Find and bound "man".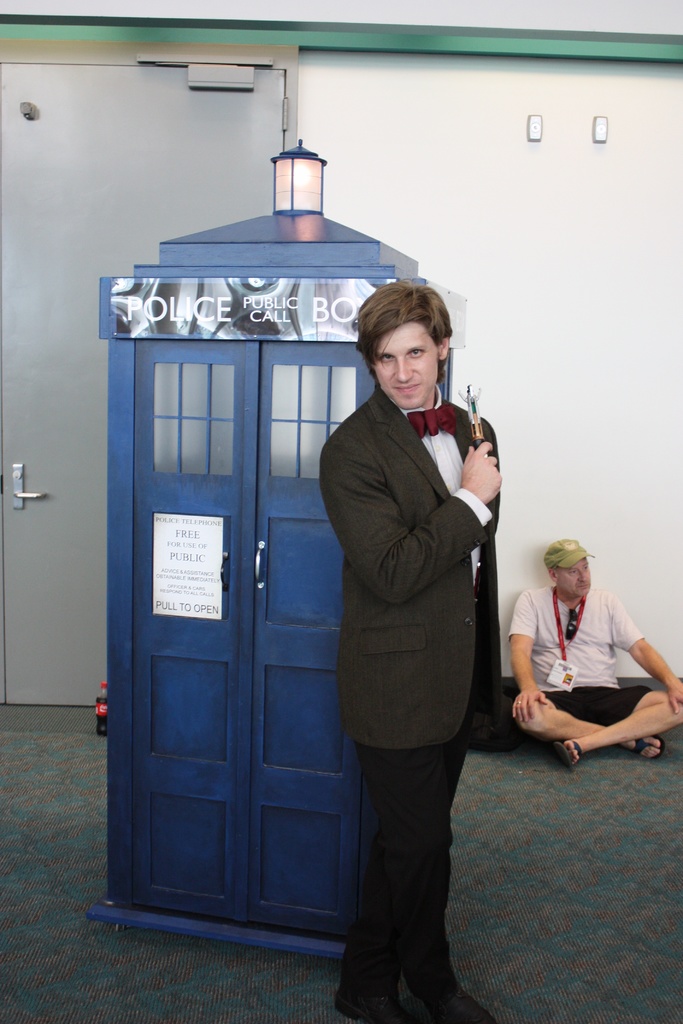
Bound: 502 474 666 804.
